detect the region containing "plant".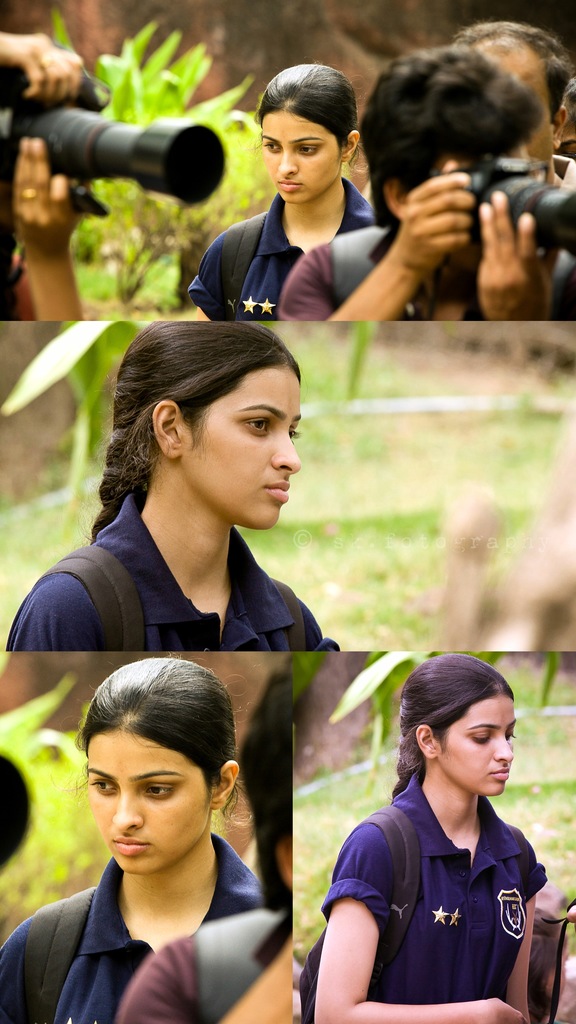
box(0, 455, 118, 632).
